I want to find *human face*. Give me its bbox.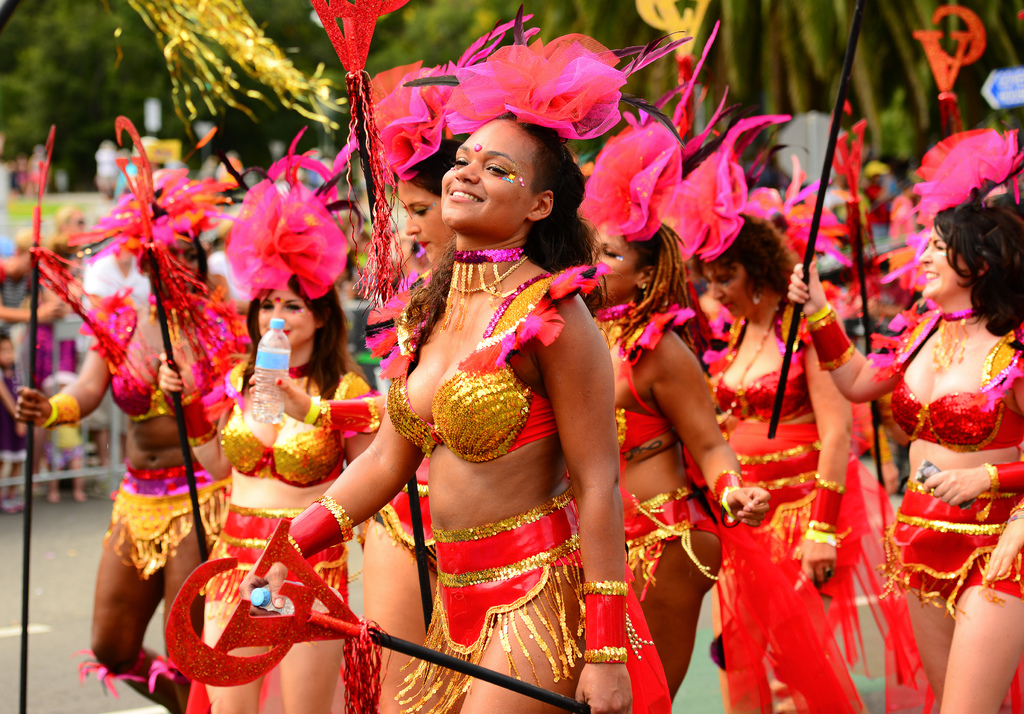
(439,118,532,231).
